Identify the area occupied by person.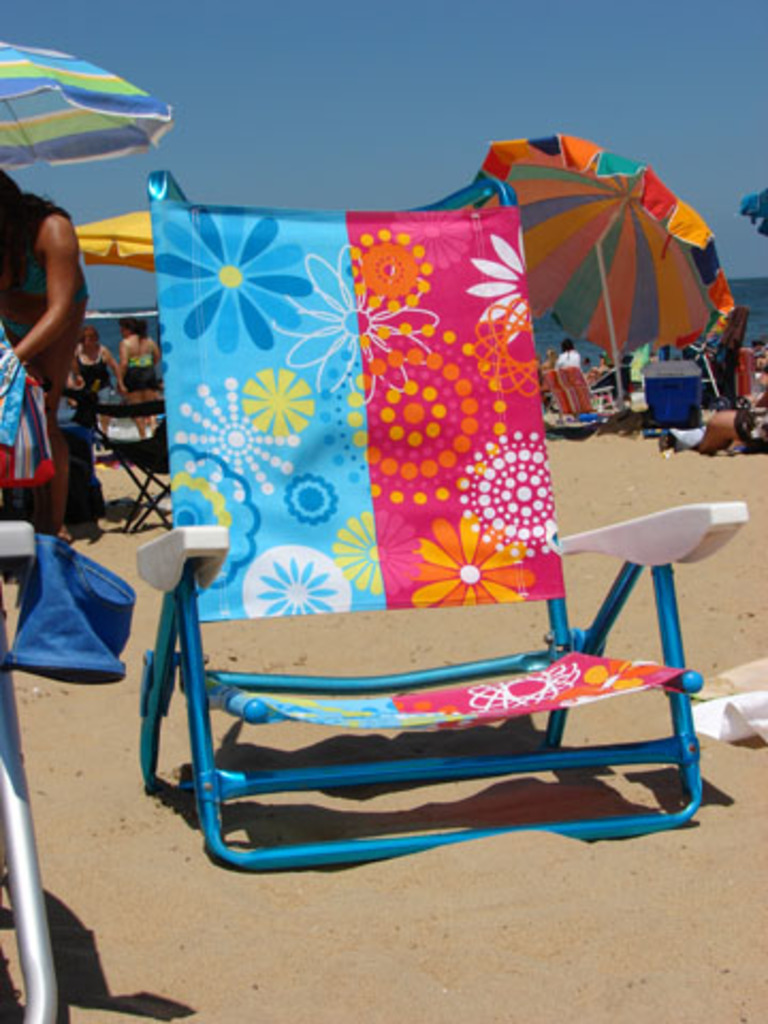
Area: [left=111, top=314, right=171, bottom=437].
